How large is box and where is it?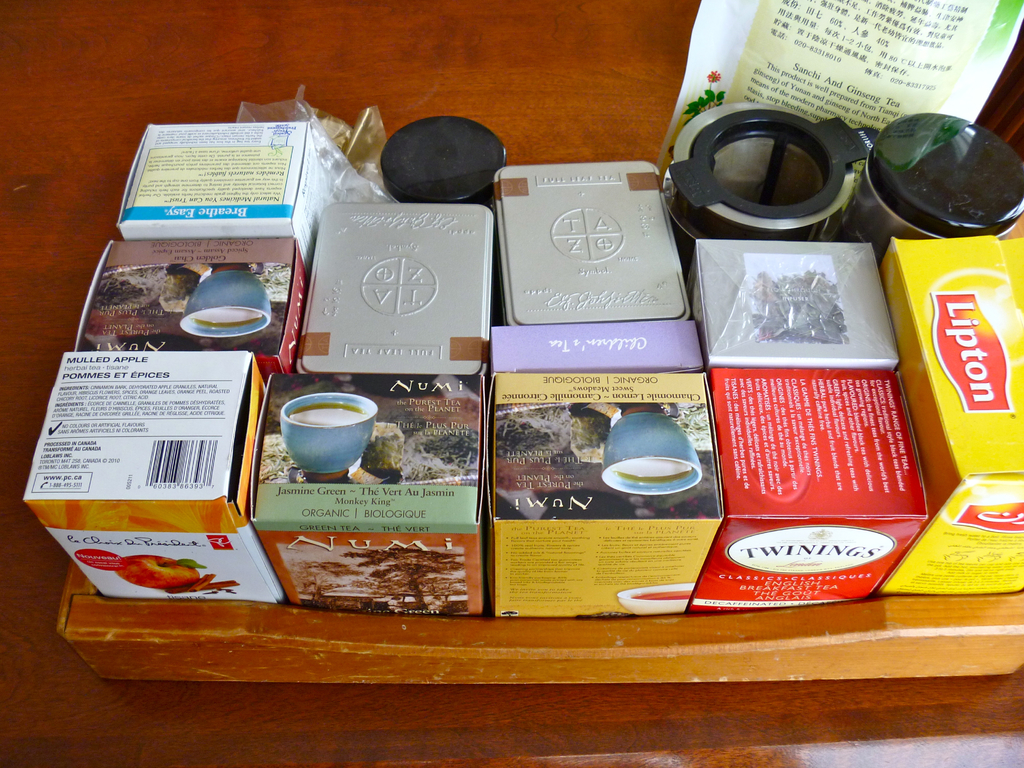
Bounding box: (691, 242, 897, 366).
